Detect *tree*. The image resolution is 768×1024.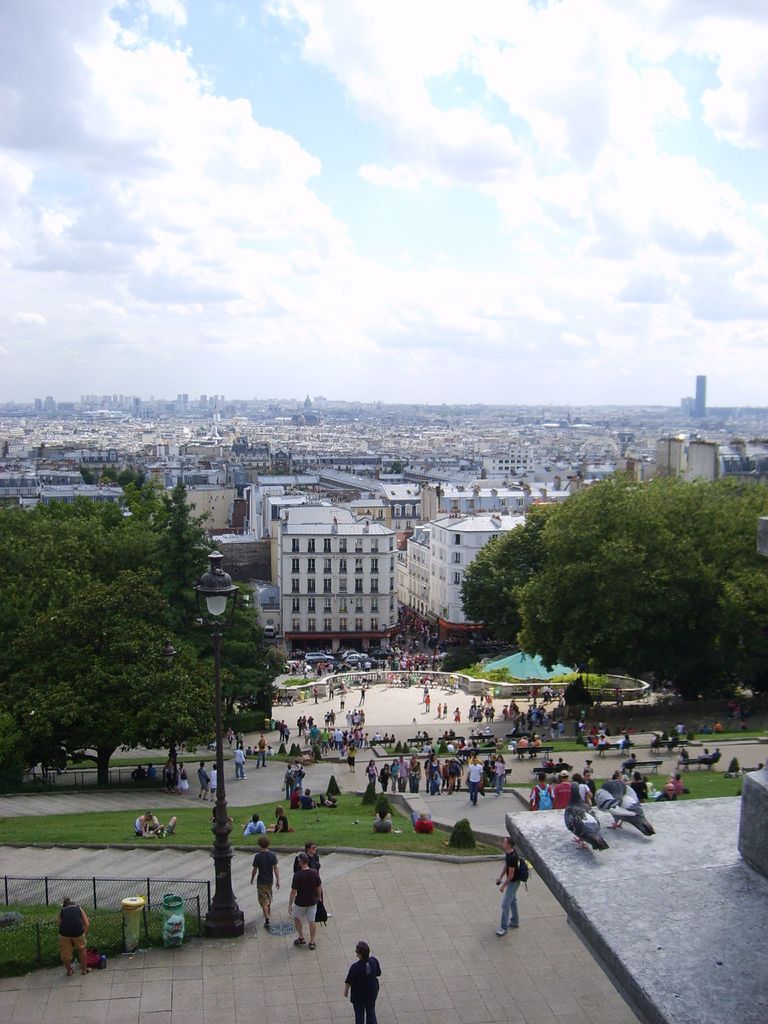
BBox(456, 509, 556, 640).
